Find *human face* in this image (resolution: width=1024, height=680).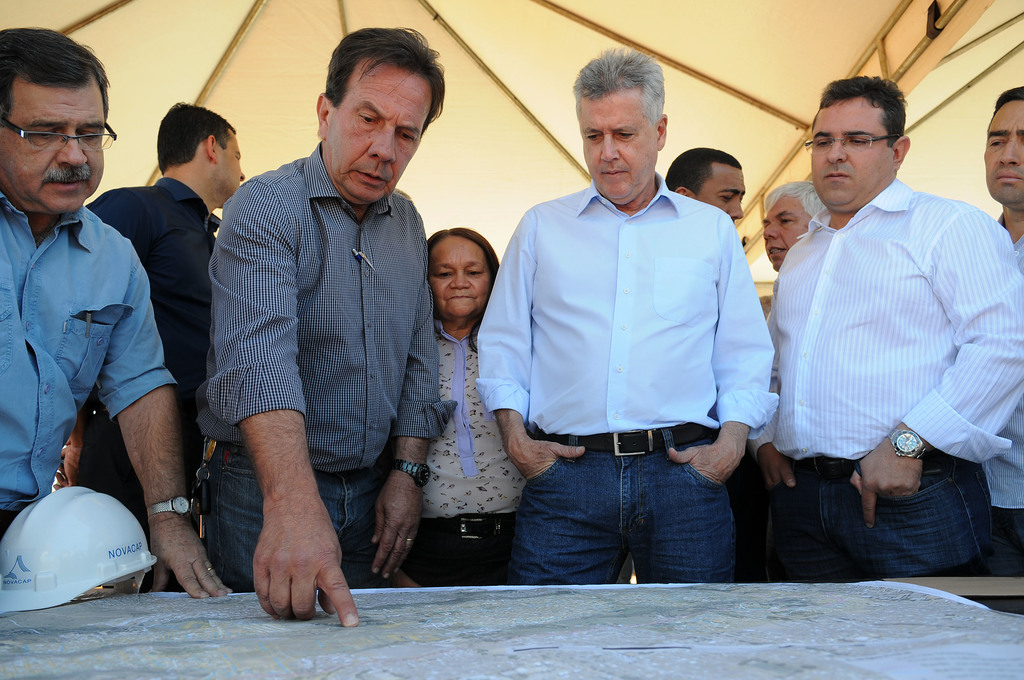
985 101 1023 206.
